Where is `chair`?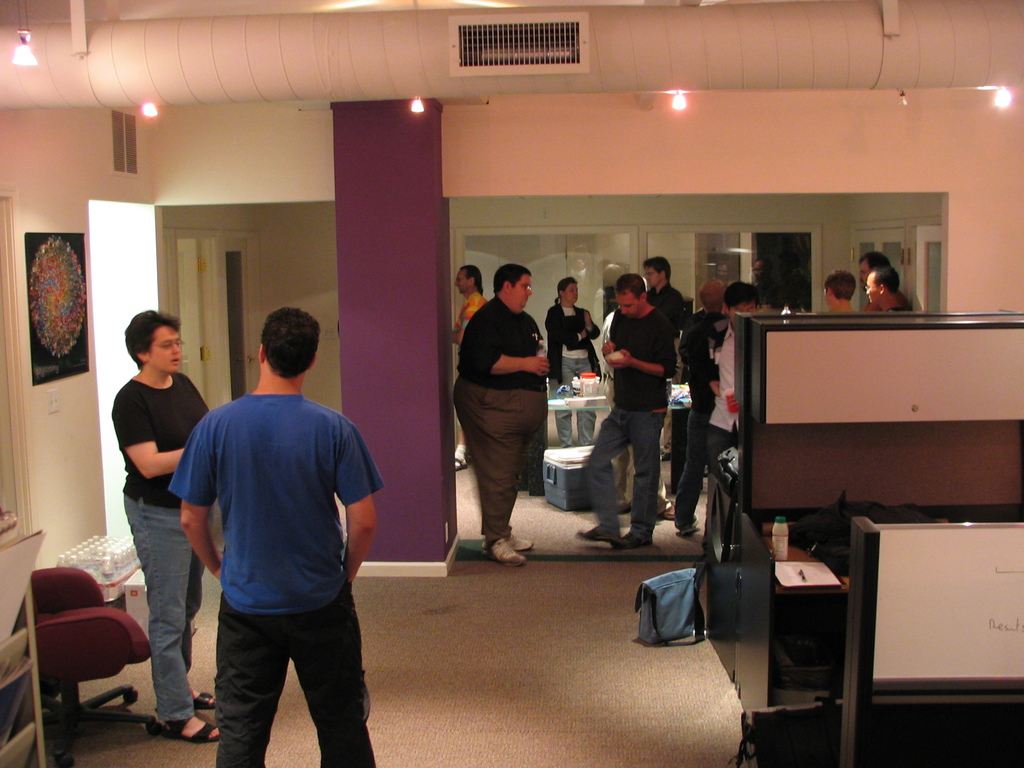
Rect(13, 554, 150, 749).
